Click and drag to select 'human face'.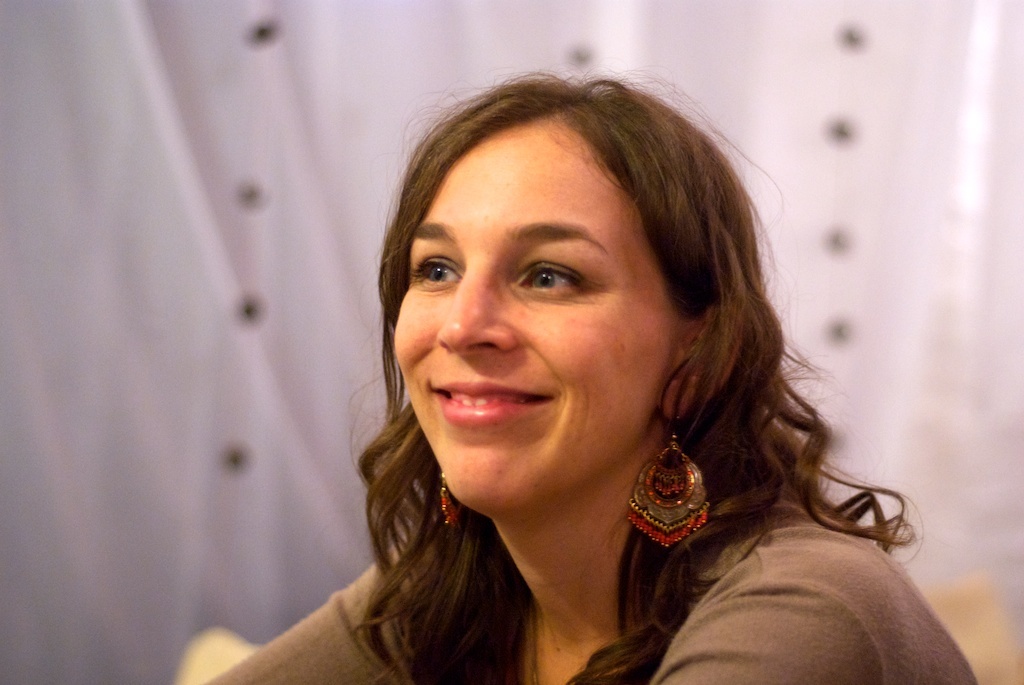
Selection: [392,133,663,512].
